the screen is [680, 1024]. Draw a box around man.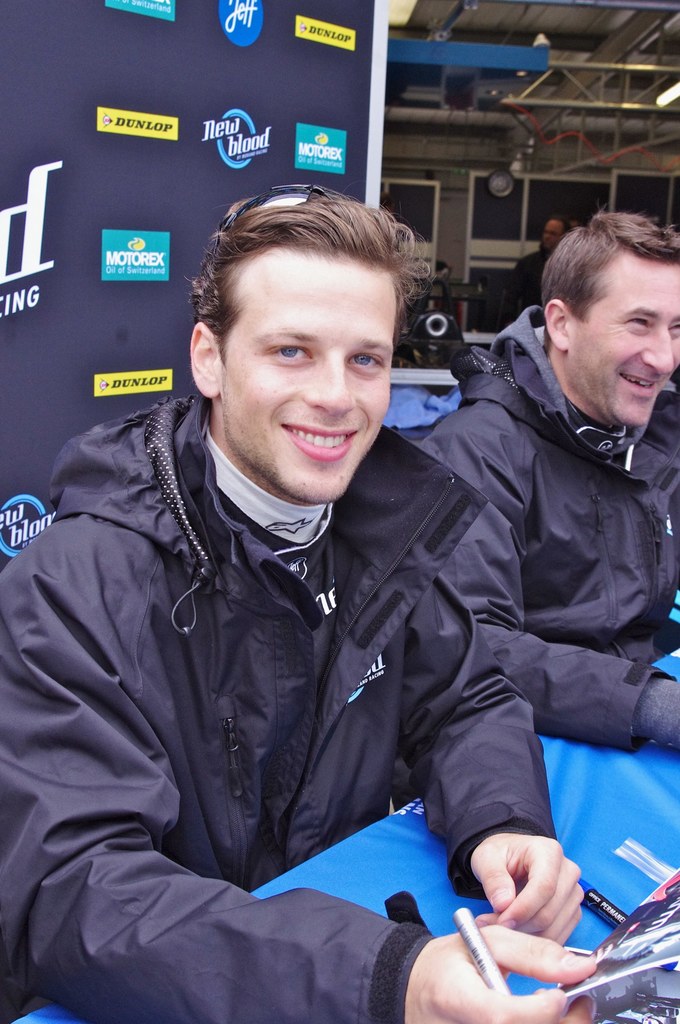
[x1=418, y1=209, x2=679, y2=755].
